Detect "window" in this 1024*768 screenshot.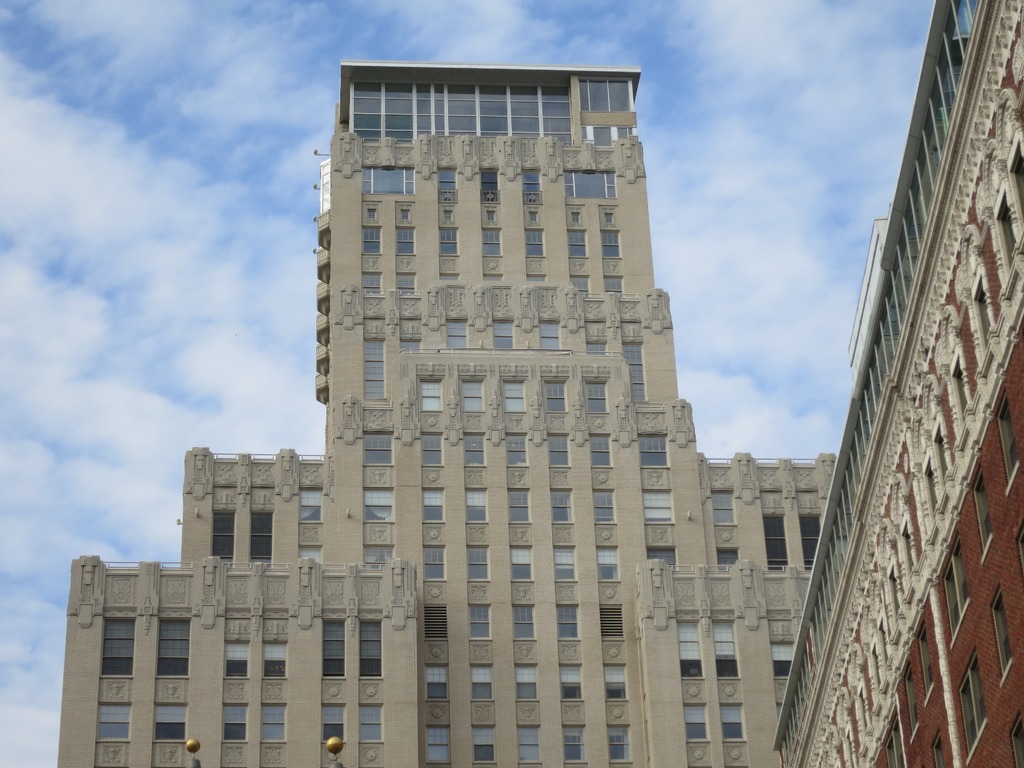
Detection: [left=447, top=318, right=468, bottom=350].
